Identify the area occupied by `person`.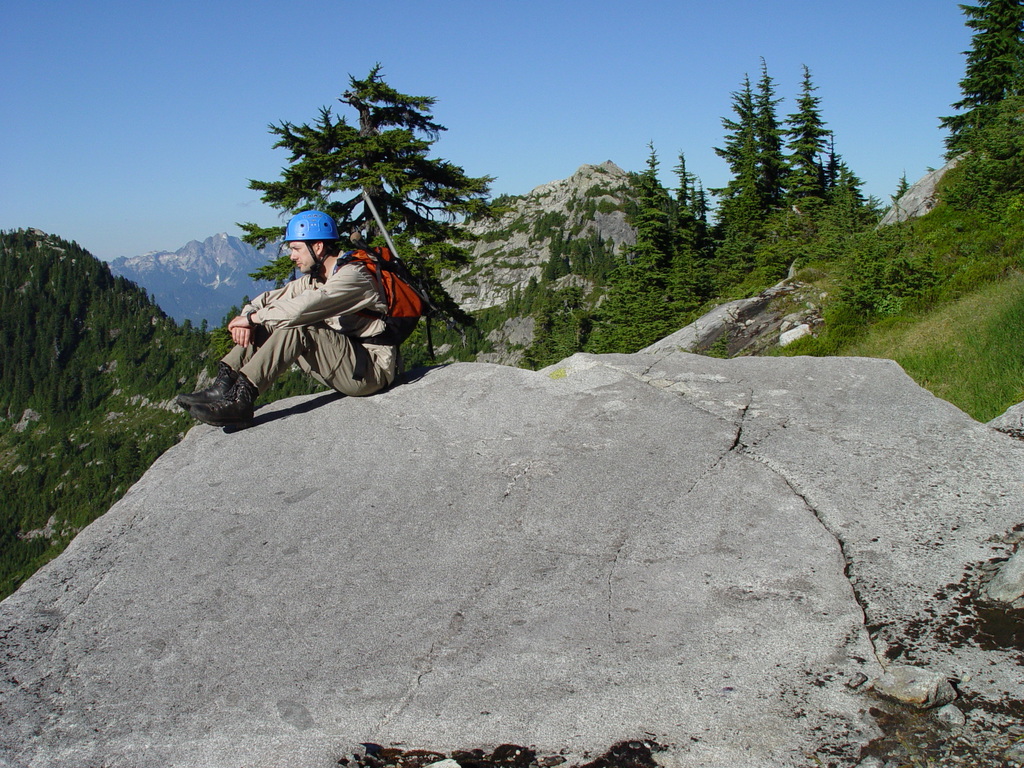
Area: 229 205 413 412.
